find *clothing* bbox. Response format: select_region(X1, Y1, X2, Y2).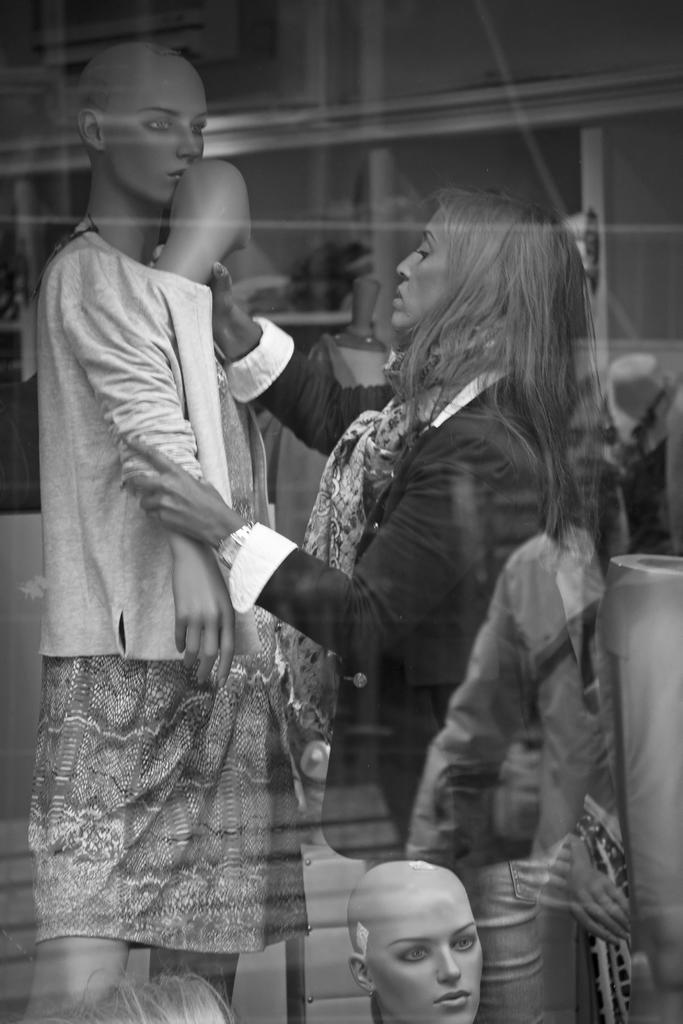
select_region(34, 227, 310, 960).
